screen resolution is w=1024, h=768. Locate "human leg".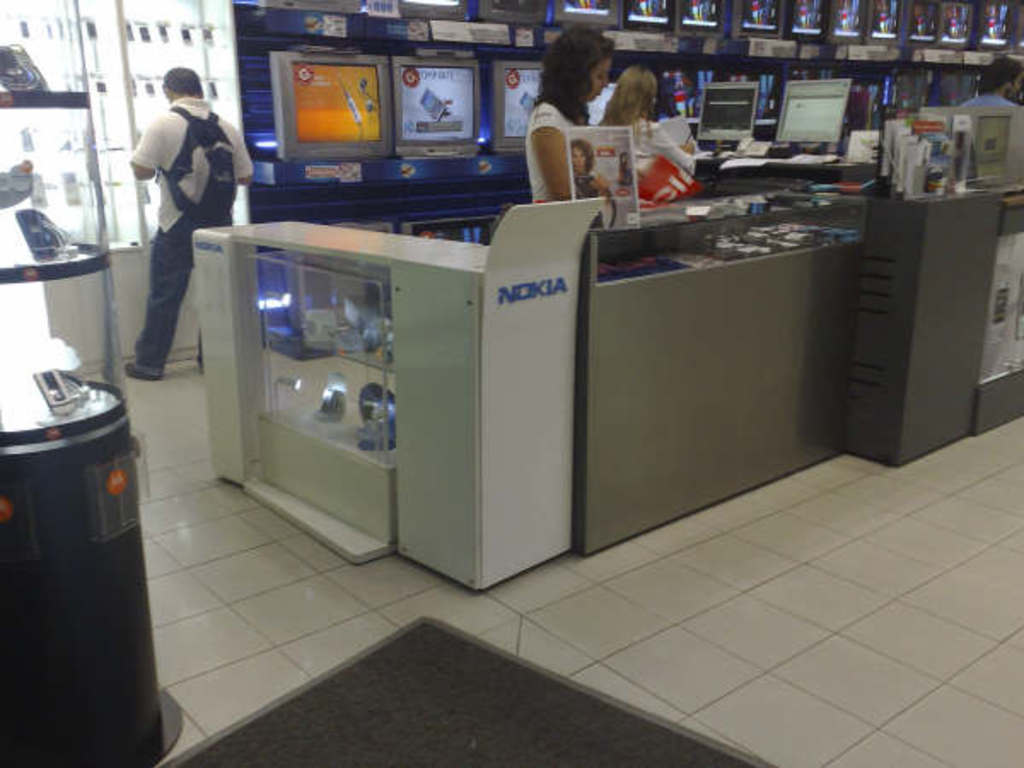
region(130, 191, 195, 374).
